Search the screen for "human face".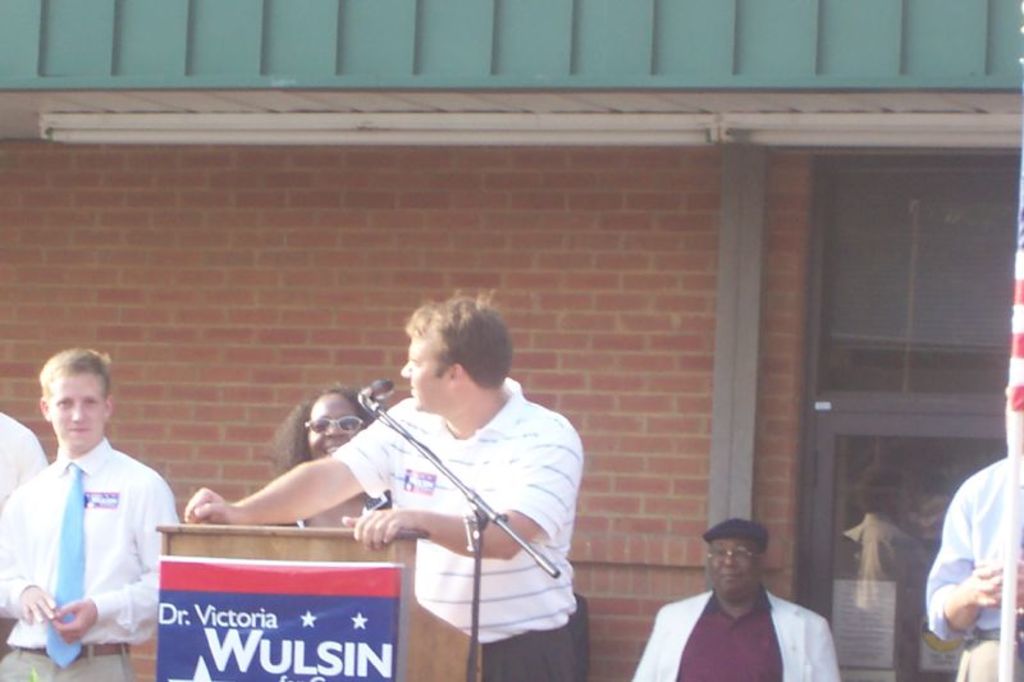
Found at crop(398, 333, 451, 400).
